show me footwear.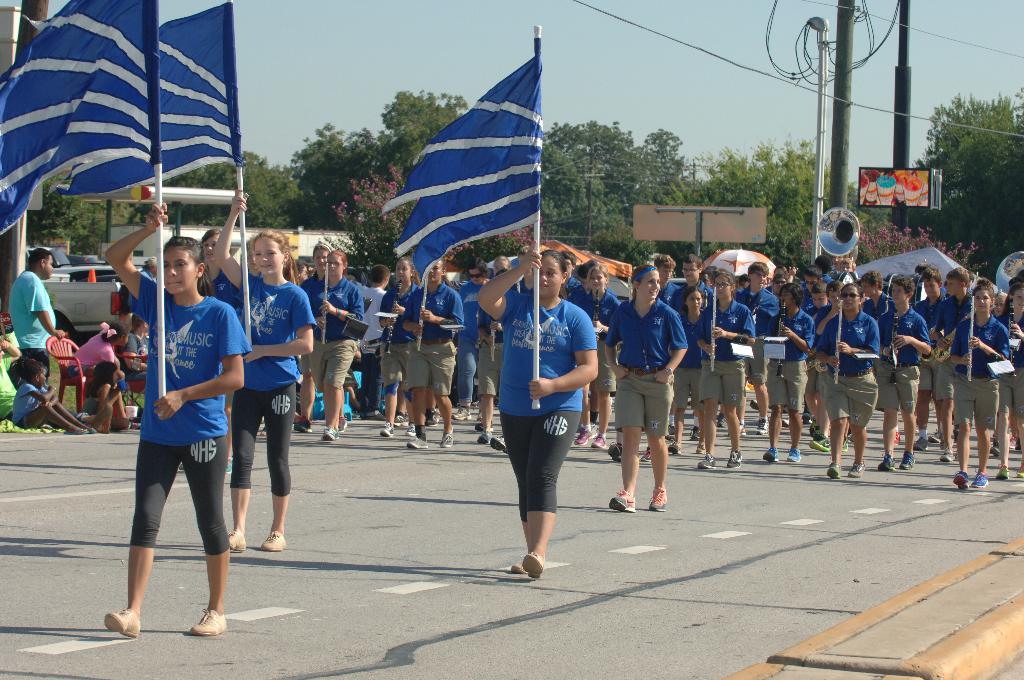
footwear is here: <box>732,417,744,432</box>.
